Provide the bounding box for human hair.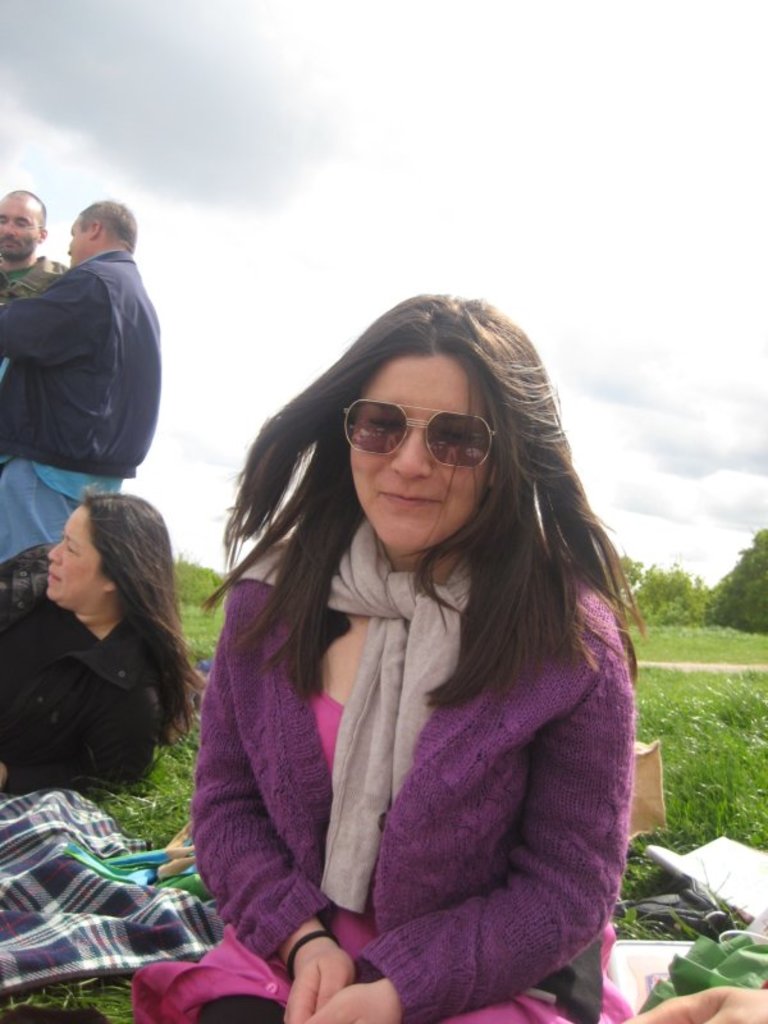
[79, 201, 137, 253].
